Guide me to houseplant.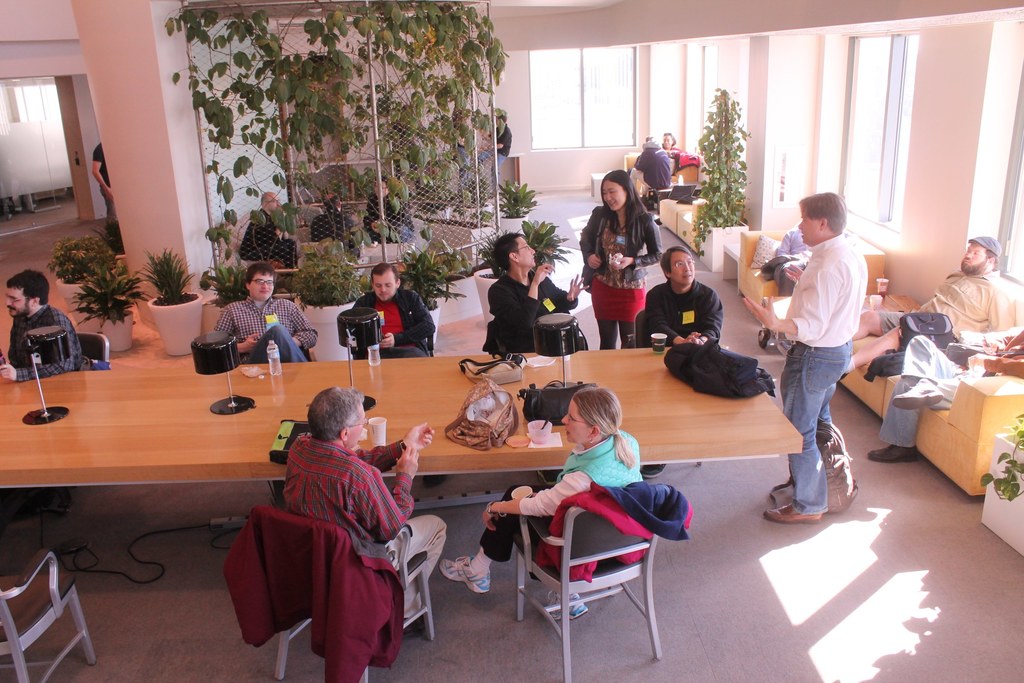
Guidance: 44 231 118 334.
